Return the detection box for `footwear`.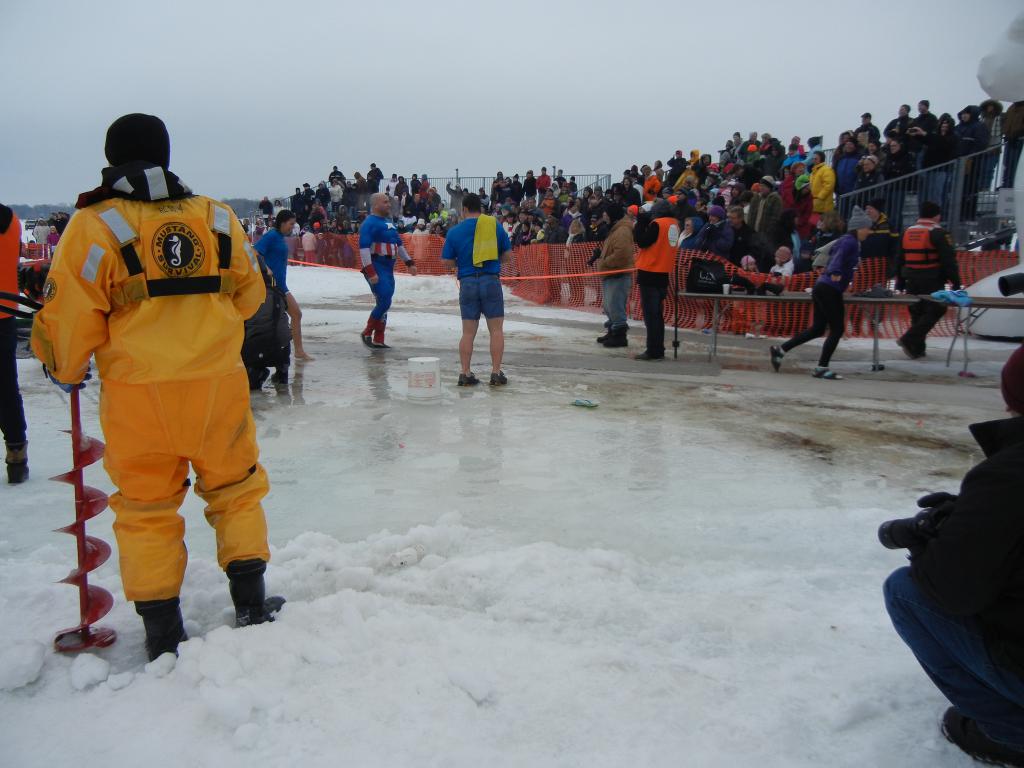
{"left": 492, "top": 369, "right": 510, "bottom": 386}.
